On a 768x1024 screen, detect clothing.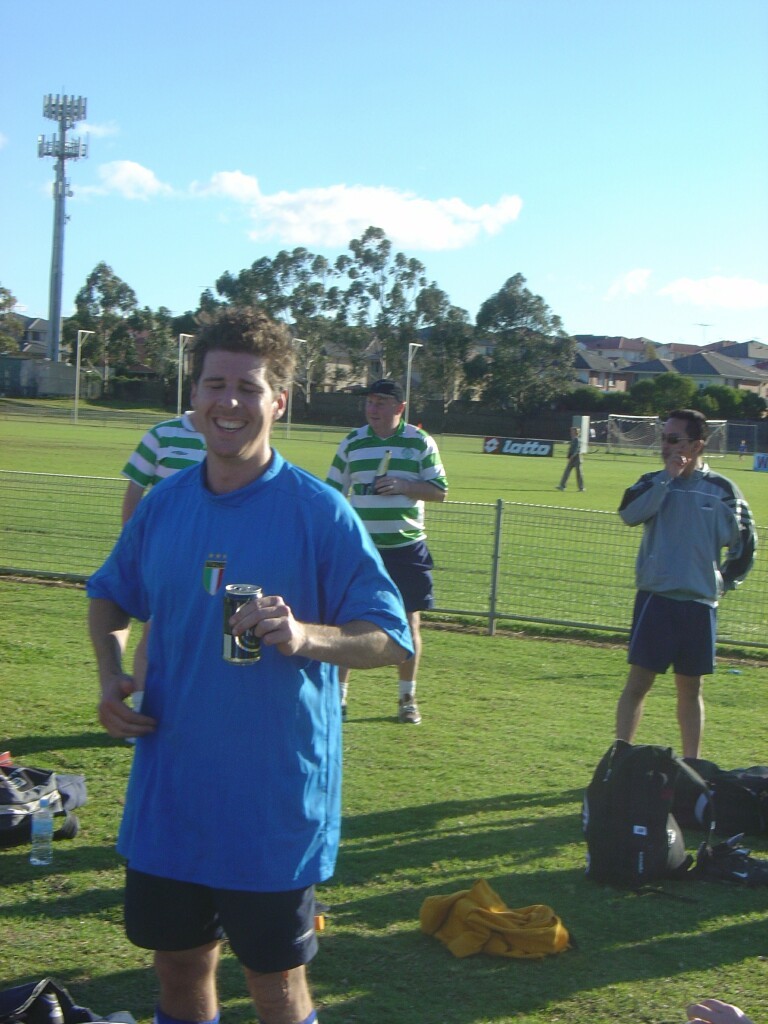
(x1=90, y1=402, x2=380, y2=927).
